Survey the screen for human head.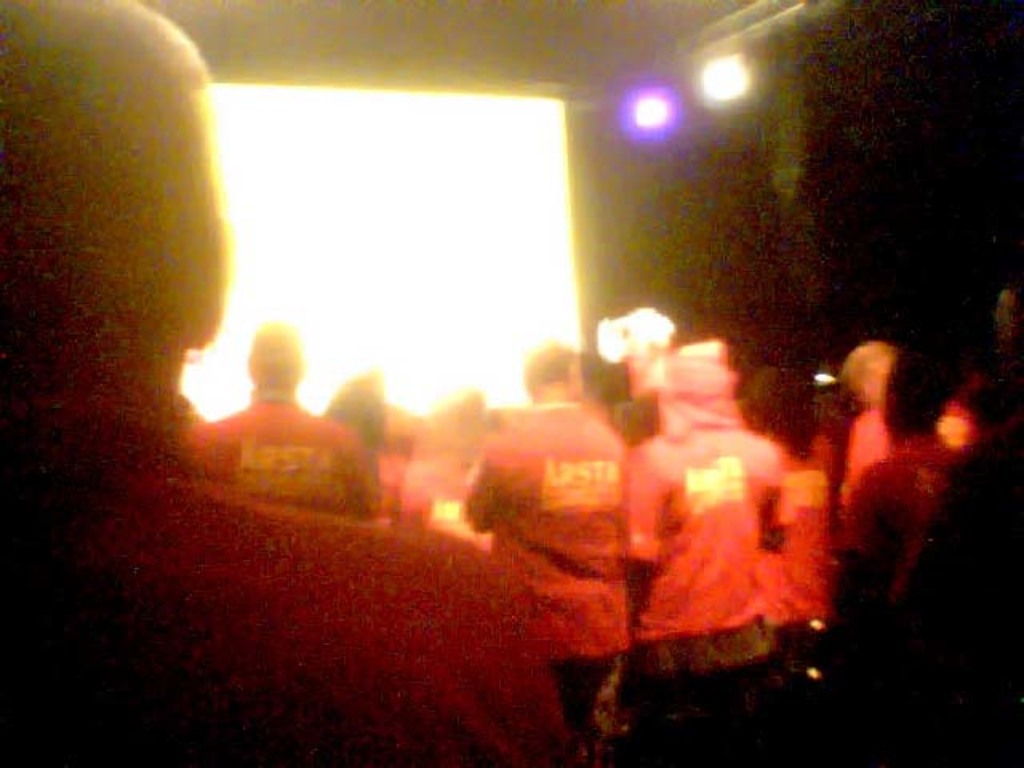
Survey found: box(0, 0, 218, 394).
